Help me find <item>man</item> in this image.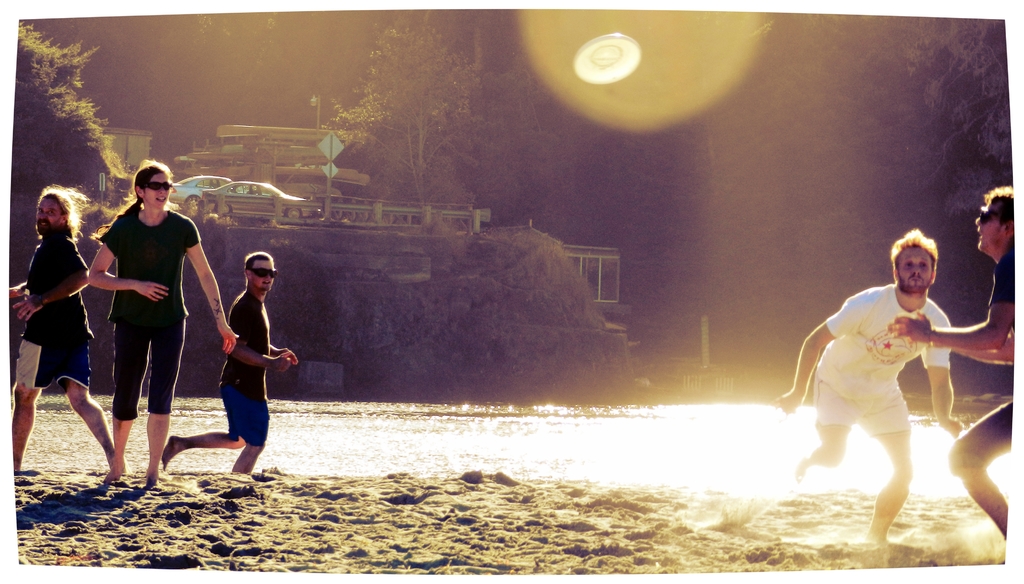
Found it: 157, 251, 299, 475.
